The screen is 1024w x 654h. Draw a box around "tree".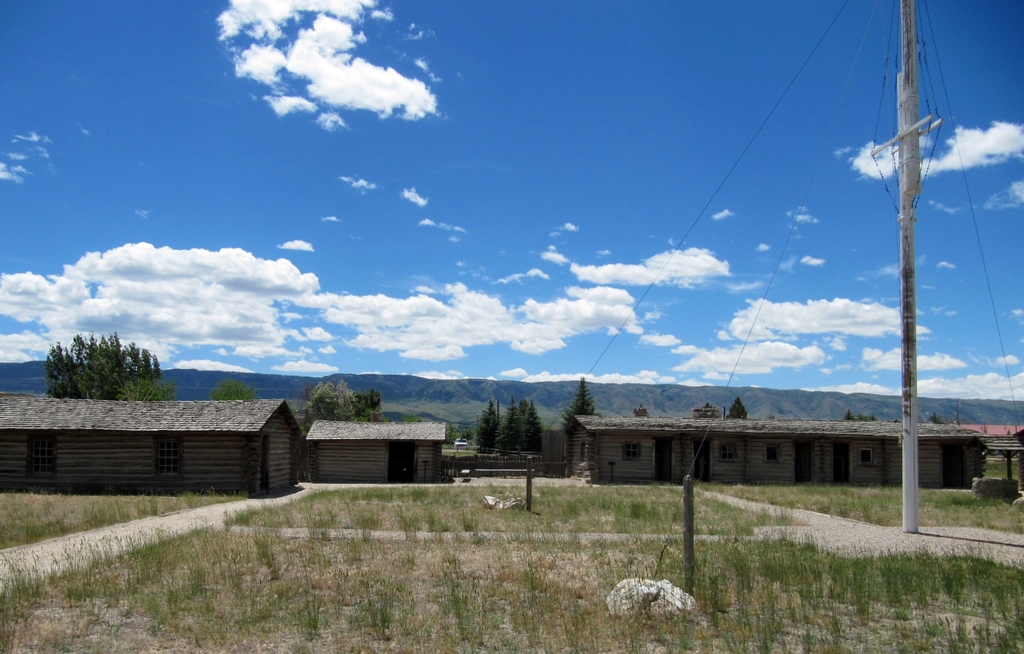
523:397:552:454.
